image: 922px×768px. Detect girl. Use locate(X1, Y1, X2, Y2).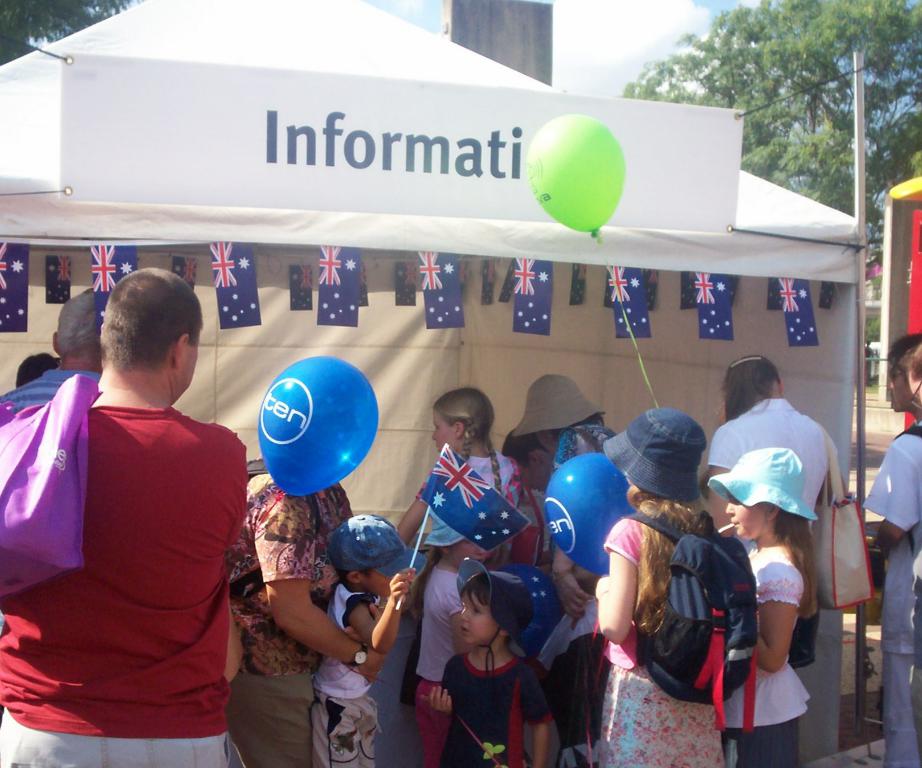
locate(396, 386, 523, 708).
